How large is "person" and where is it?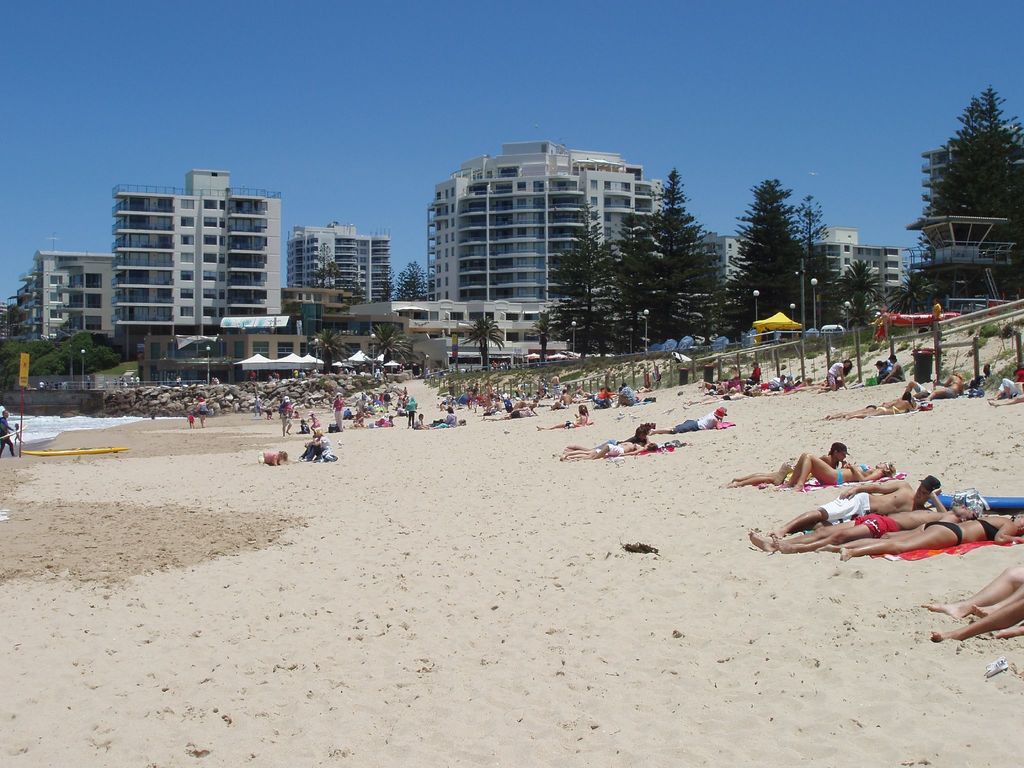
Bounding box: x1=421, y1=403, x2=454, y2=427.
